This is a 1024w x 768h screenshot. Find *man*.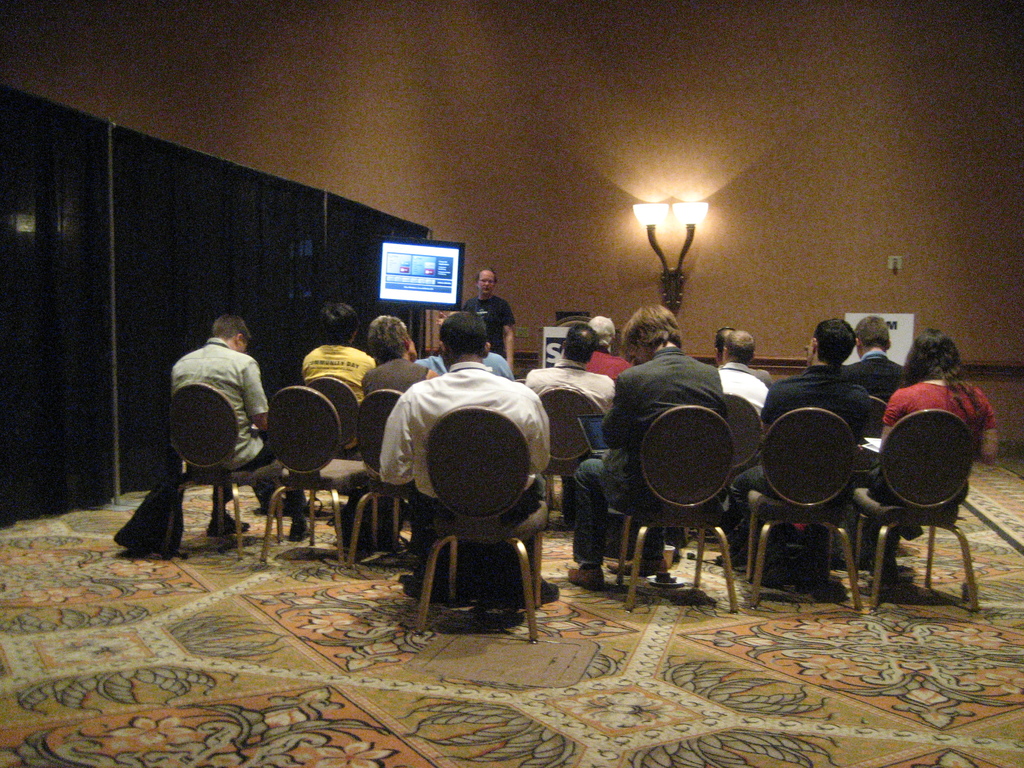
Bounding box: region(559, 305, 726, 591).
